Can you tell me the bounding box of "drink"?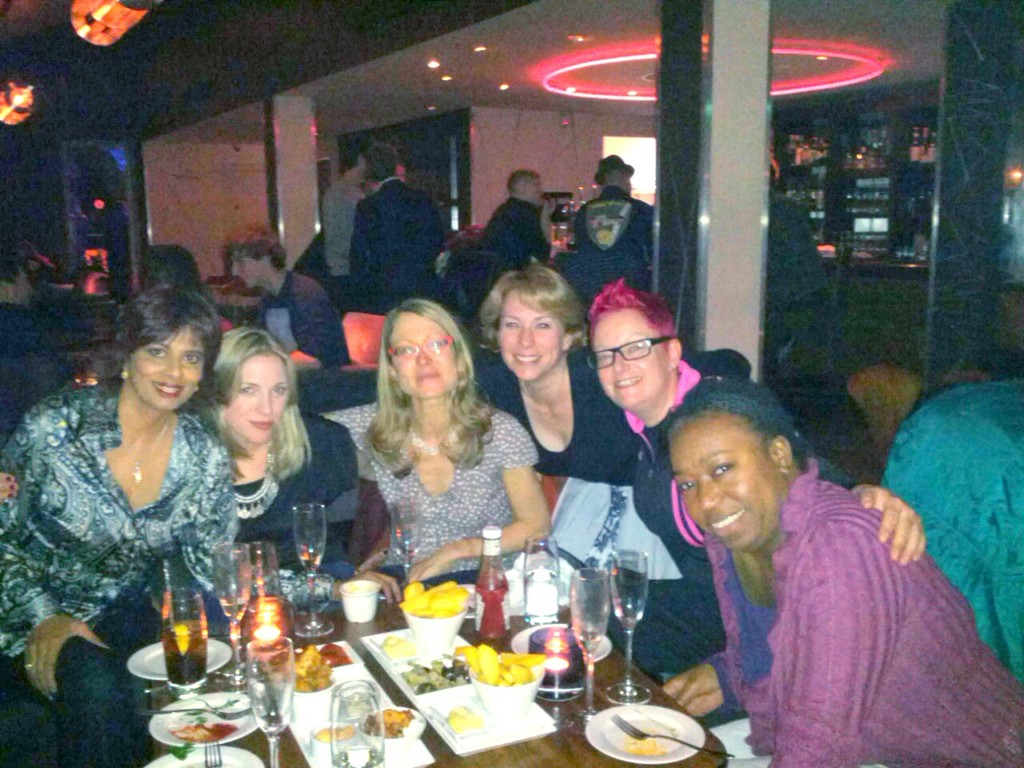
[219, 554, 278, 698].
